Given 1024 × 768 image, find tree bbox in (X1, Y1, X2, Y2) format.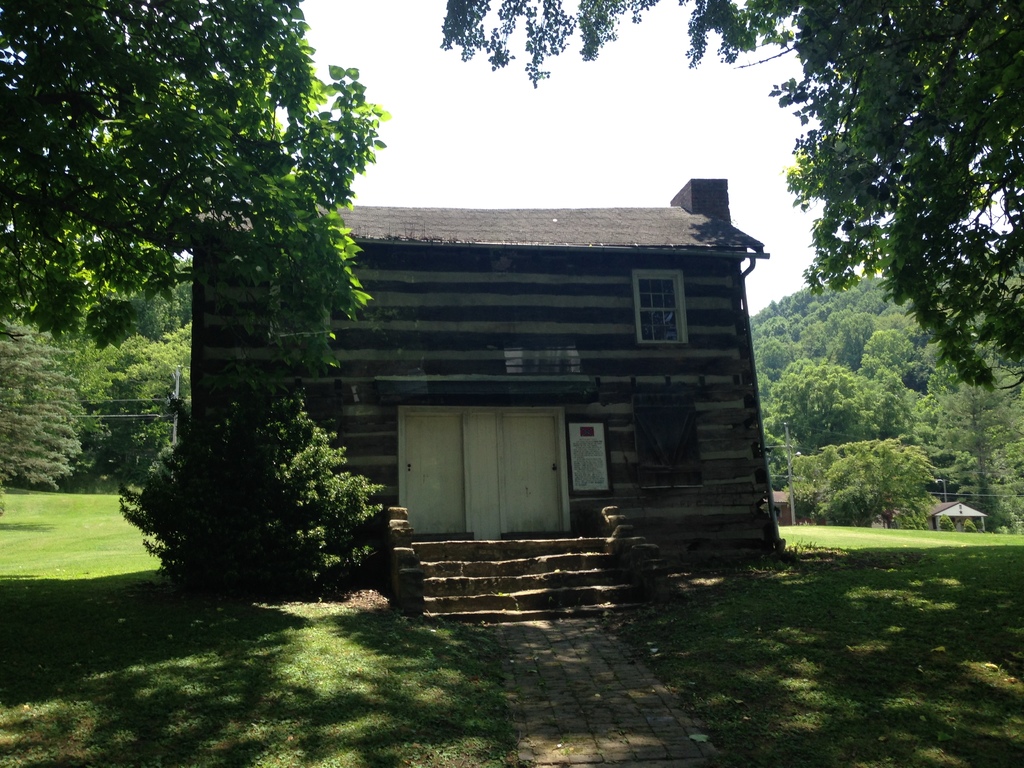
(440, 0, 1023, 392).
